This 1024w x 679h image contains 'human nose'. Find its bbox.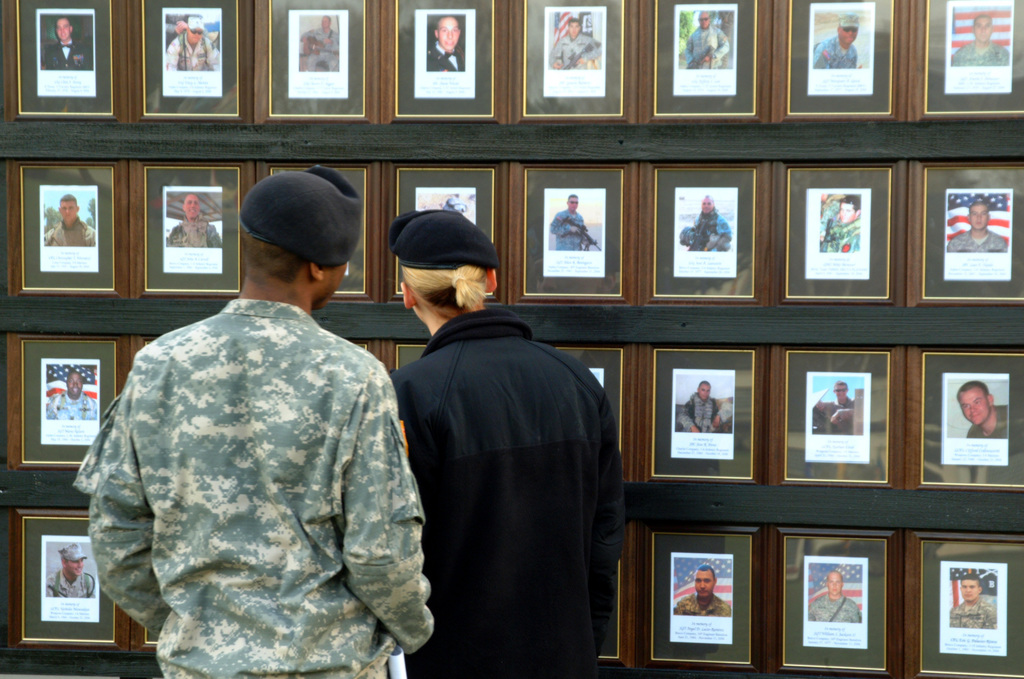
select_region(976, 214, 982, 221).
